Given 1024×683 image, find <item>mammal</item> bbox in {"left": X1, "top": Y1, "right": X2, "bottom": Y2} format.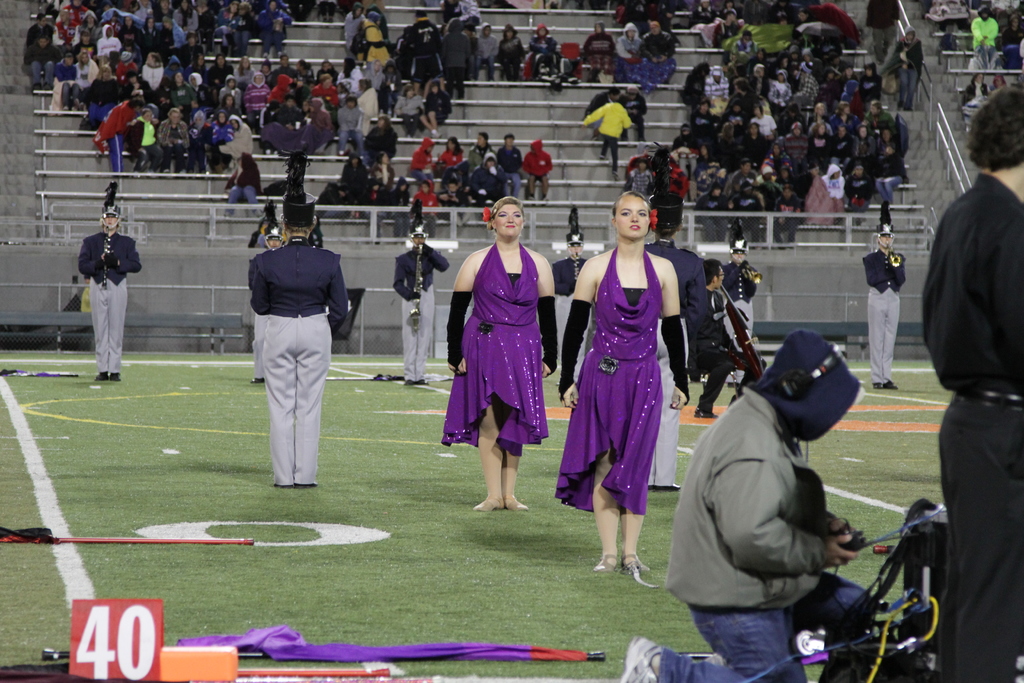
{"left": 143, "top": 0, "right": 154, "bottom": 13}.
